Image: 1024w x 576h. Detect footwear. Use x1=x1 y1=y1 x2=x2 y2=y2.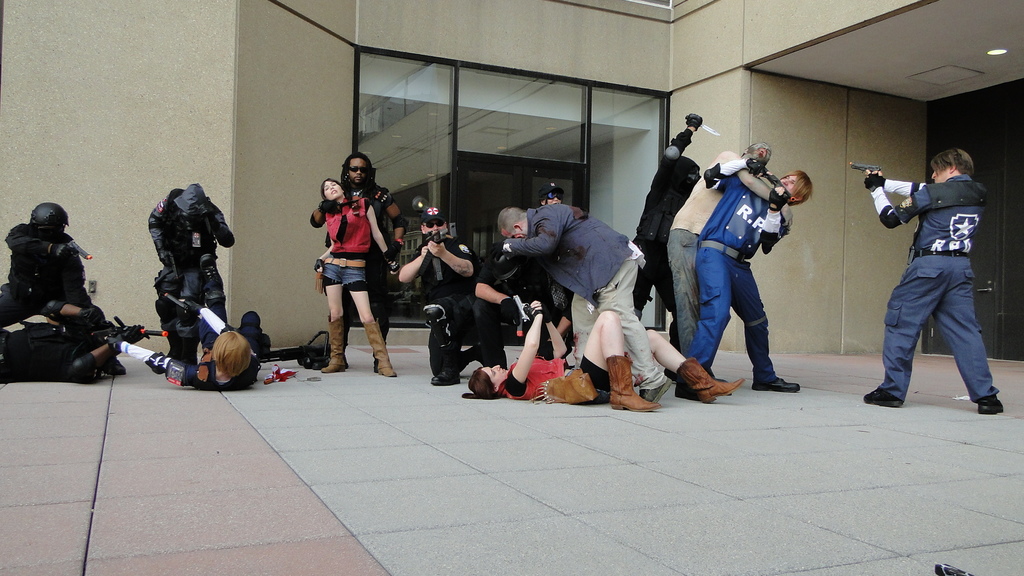
x1=751 y1=372 x2=799 y2=392.
